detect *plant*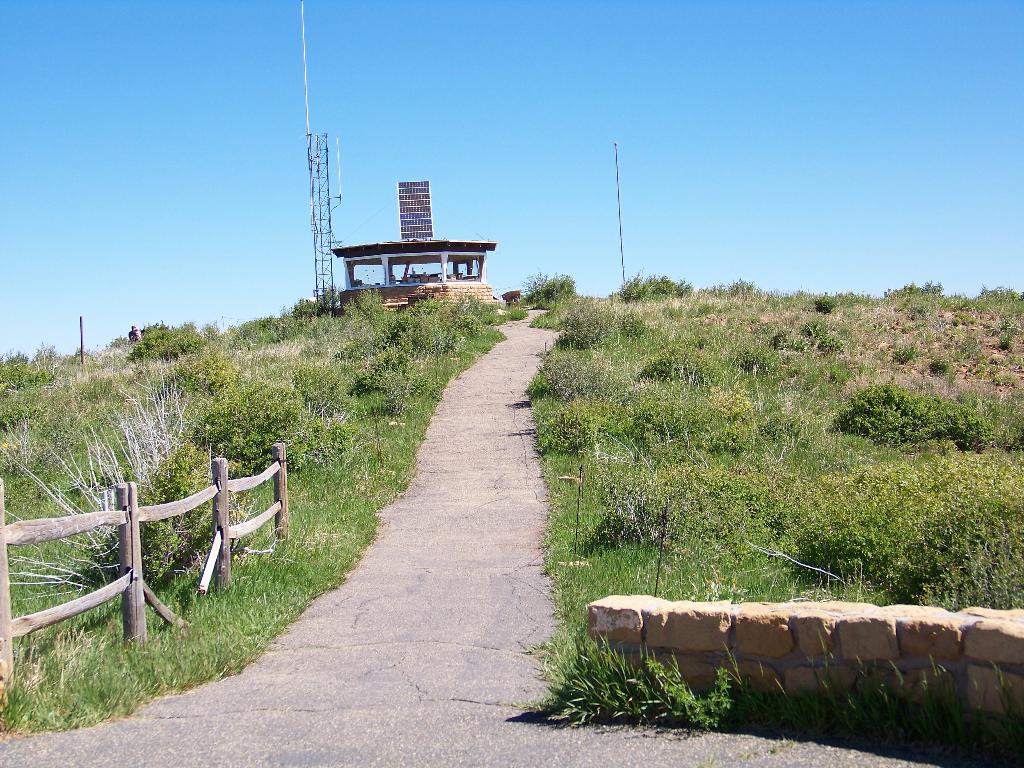
972 284 1023 305
